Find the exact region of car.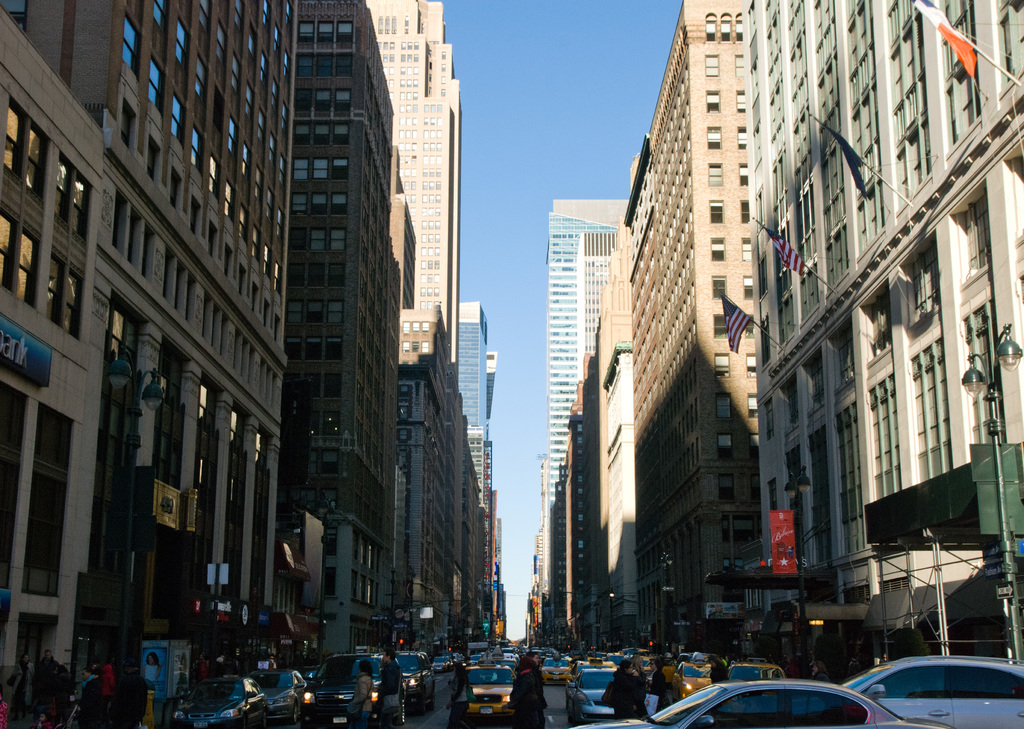
Exact region: 299 651 412 726.
